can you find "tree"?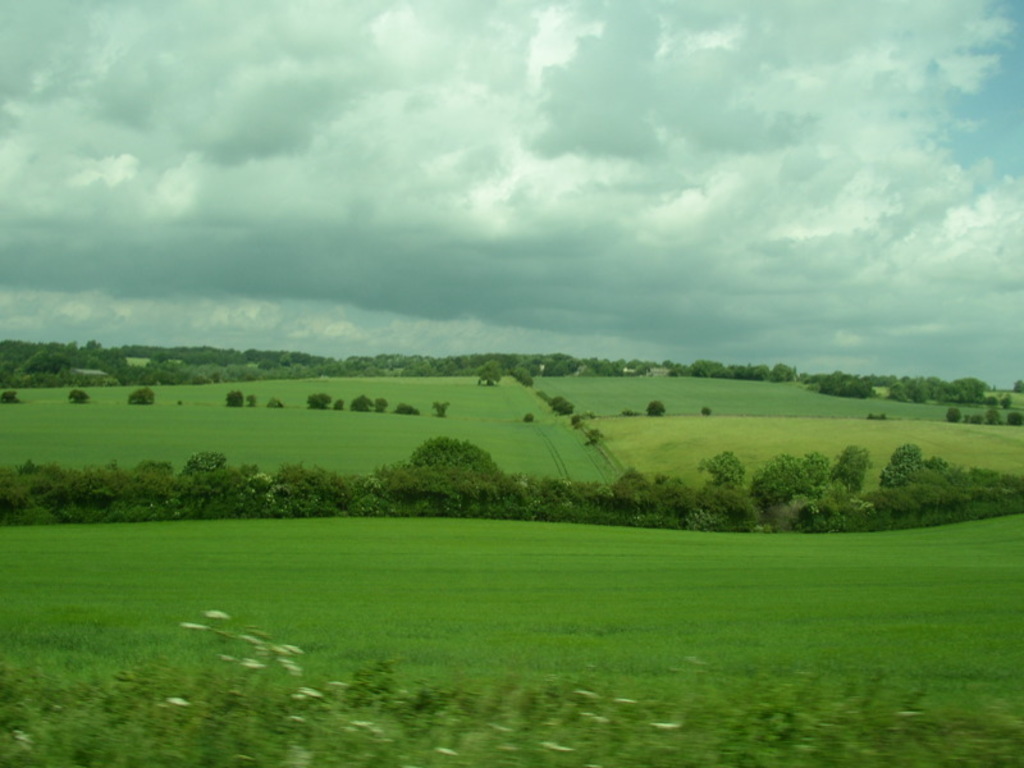
Yes, bounding box: [379, 407, 502, 518].
